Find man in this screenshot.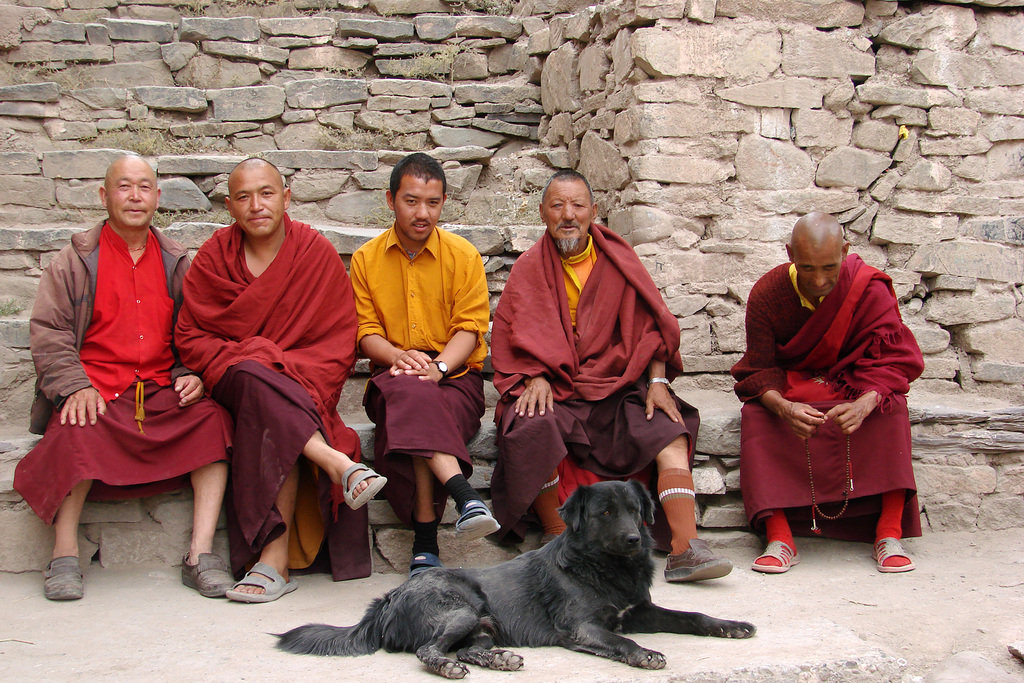
The bounding box for man is [left=731, top=208, right=927, bottom=576].
